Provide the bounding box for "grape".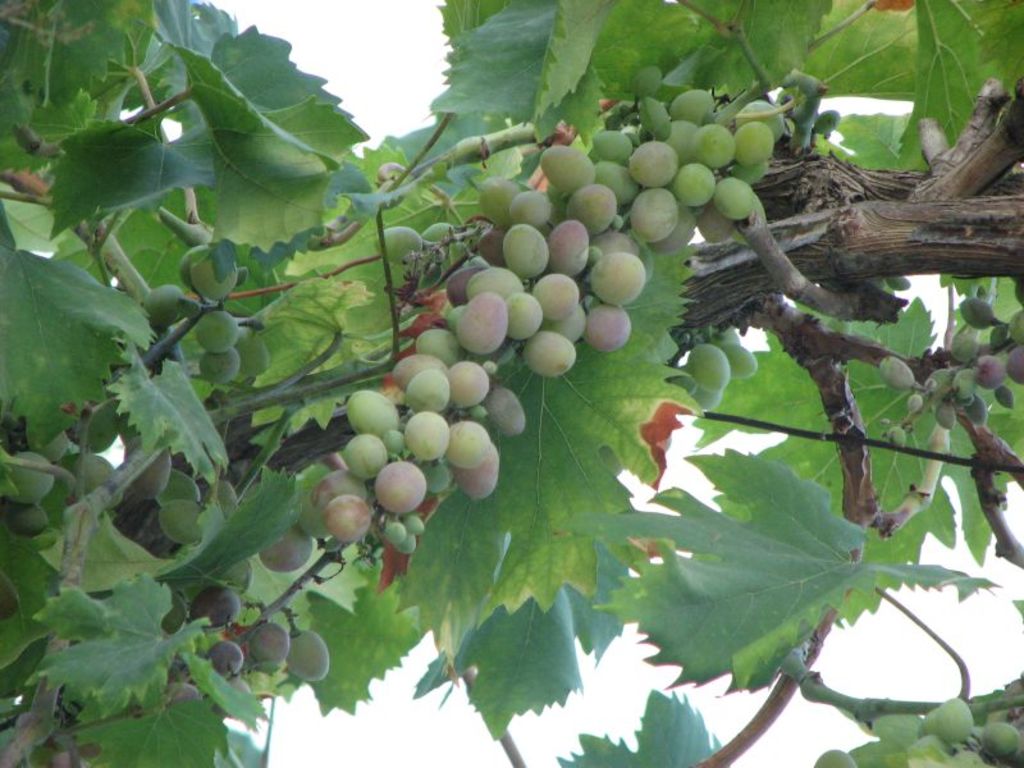
938:695:974:748.
